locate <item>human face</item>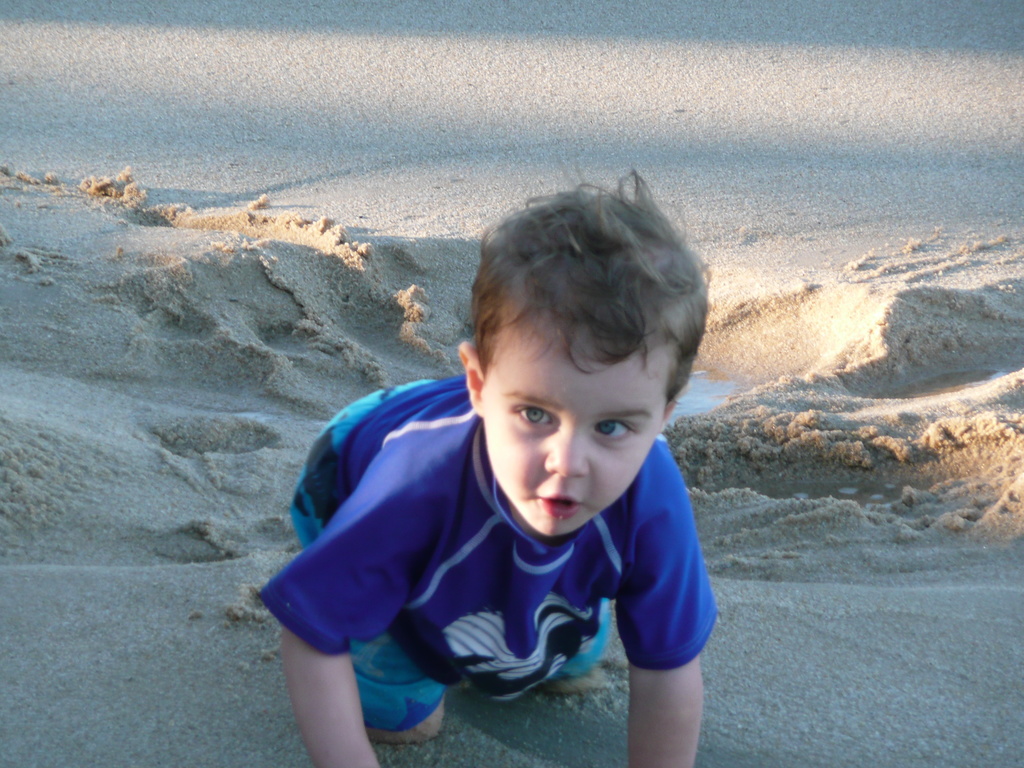
[left=484, top=314, right=661, bottom=537]
